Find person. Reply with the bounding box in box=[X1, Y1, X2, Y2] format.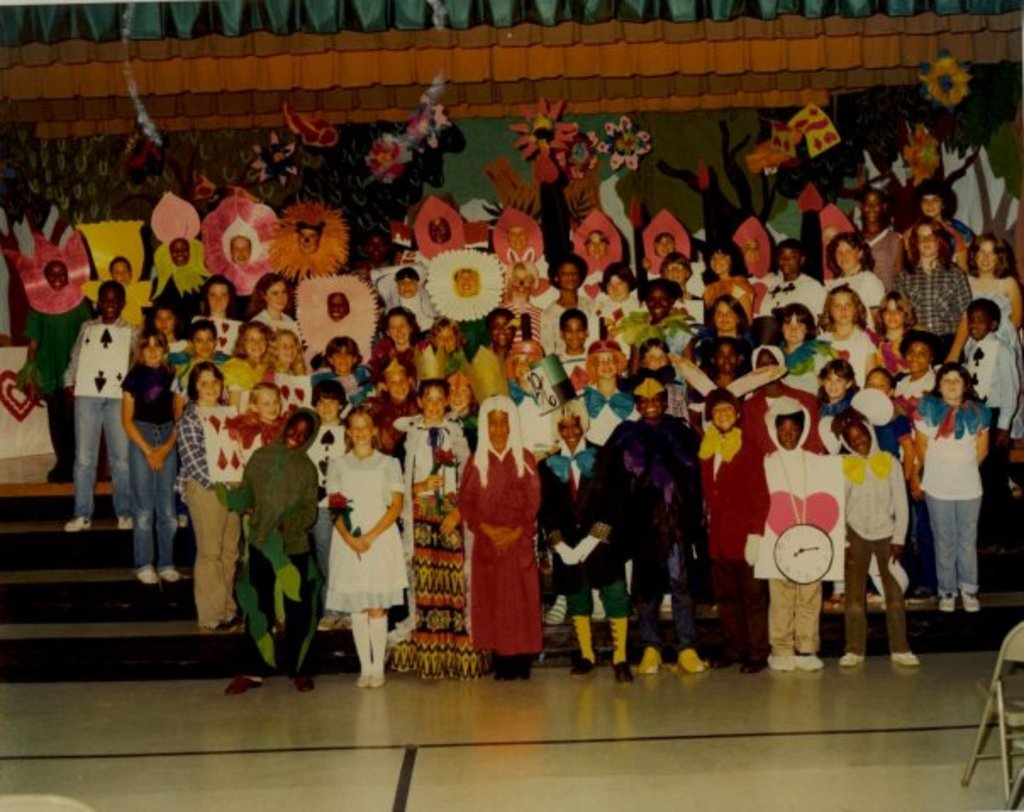
box=[704, 387, 775, 680].
